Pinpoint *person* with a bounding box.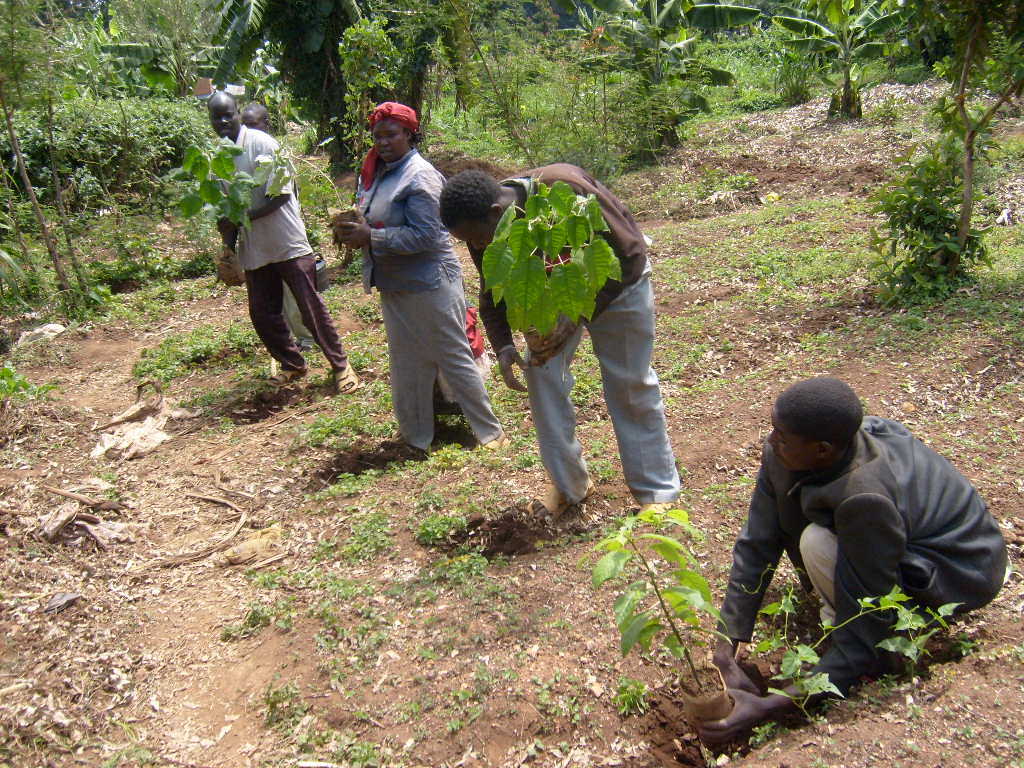
x1=682 y1=371 x2=1011 y2=756.
